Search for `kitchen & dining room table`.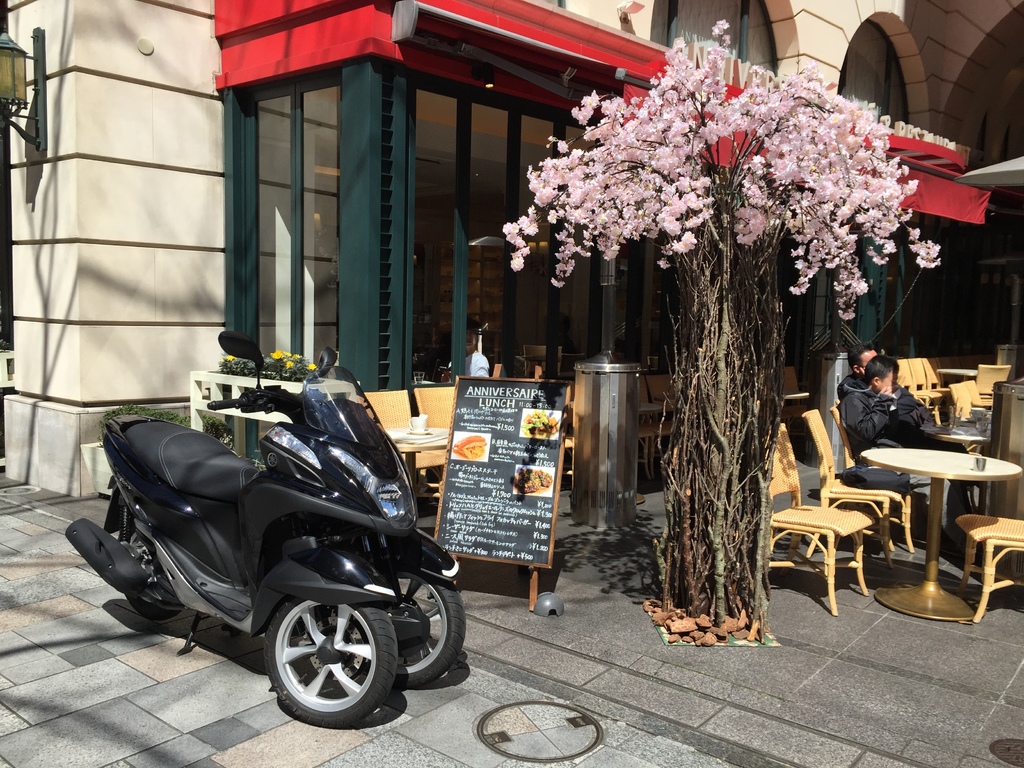
Found at box=[804, 401, 1023, 608].
